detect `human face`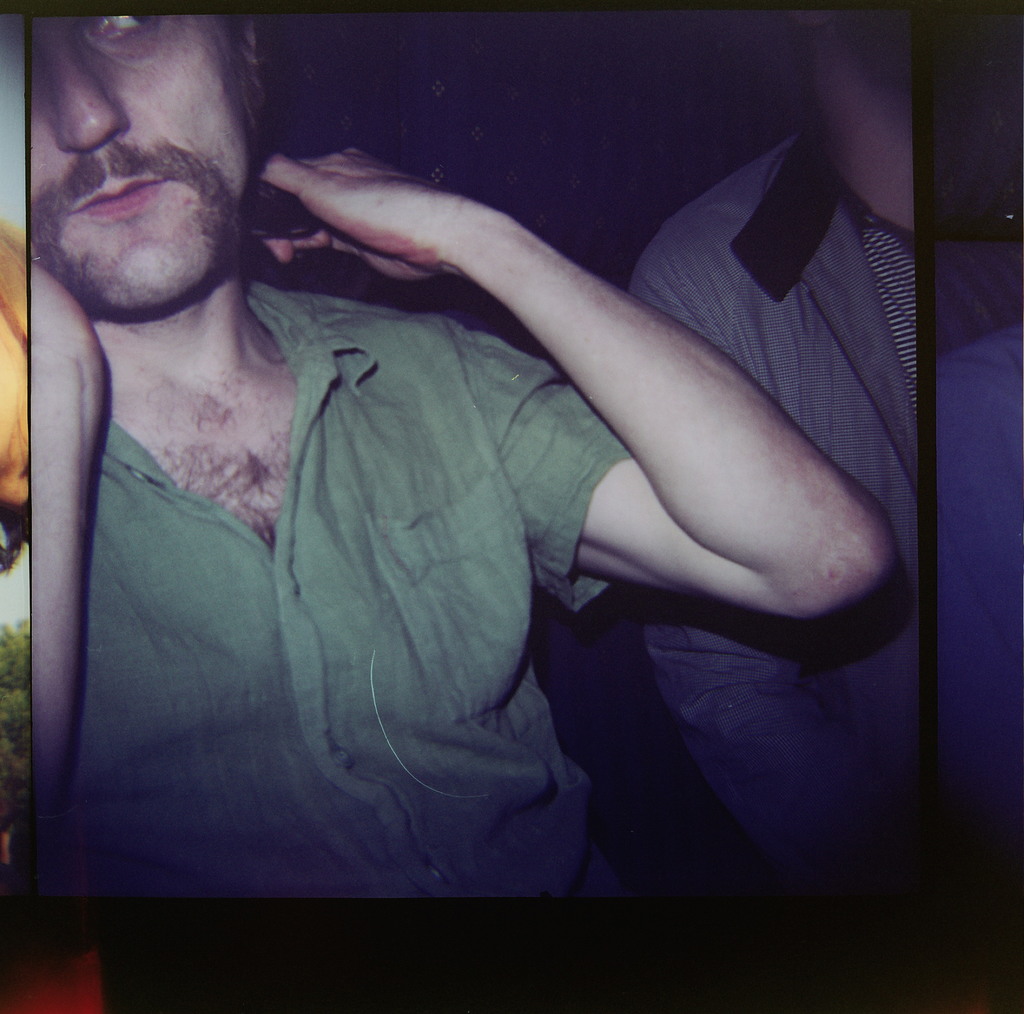
[28, 0, 252, 307]
